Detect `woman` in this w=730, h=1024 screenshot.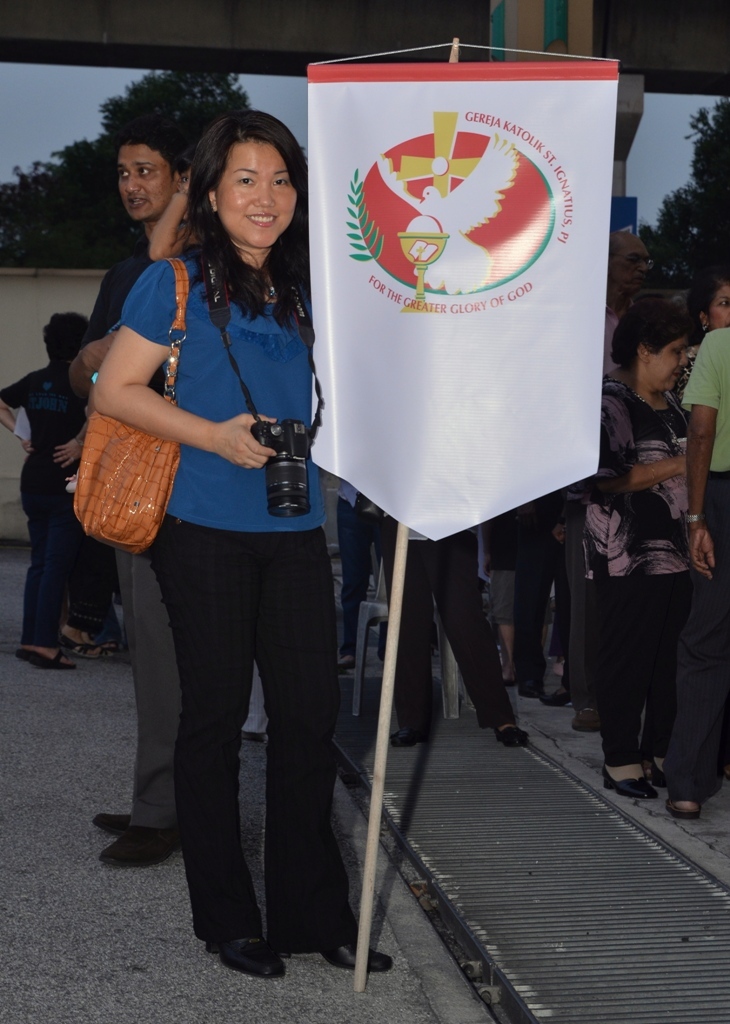
Detection: Rect(673, 283, 729, 416).
